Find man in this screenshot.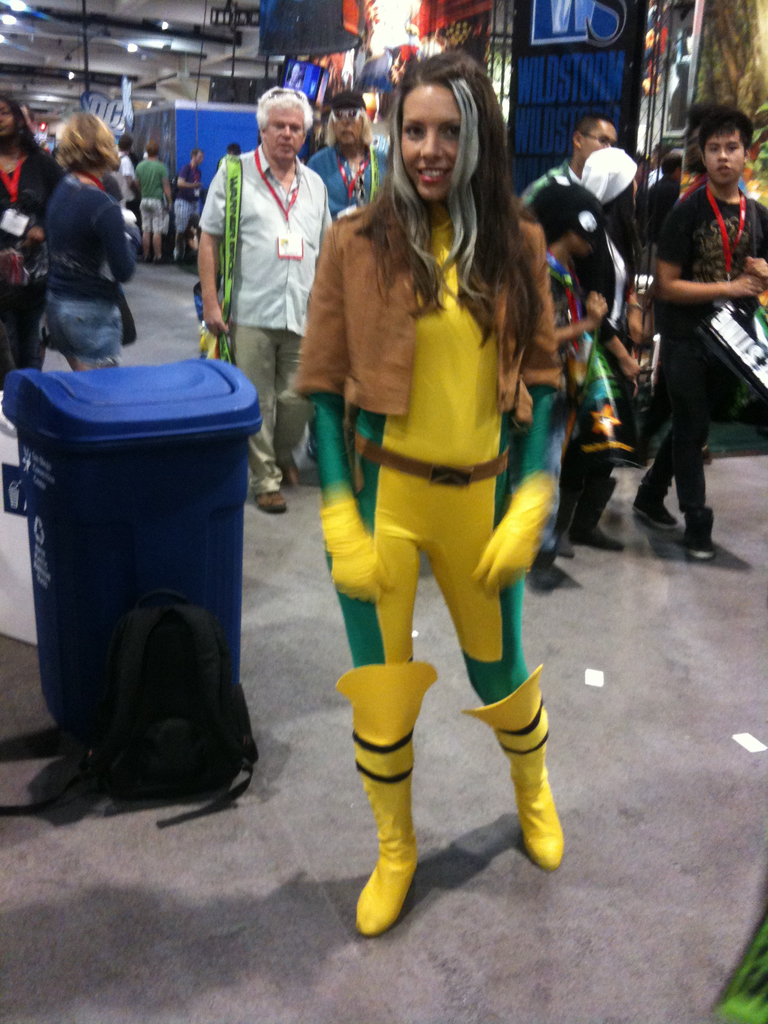
The bounding box for man is x1=502, y1=121, x2=625, y2=212.
